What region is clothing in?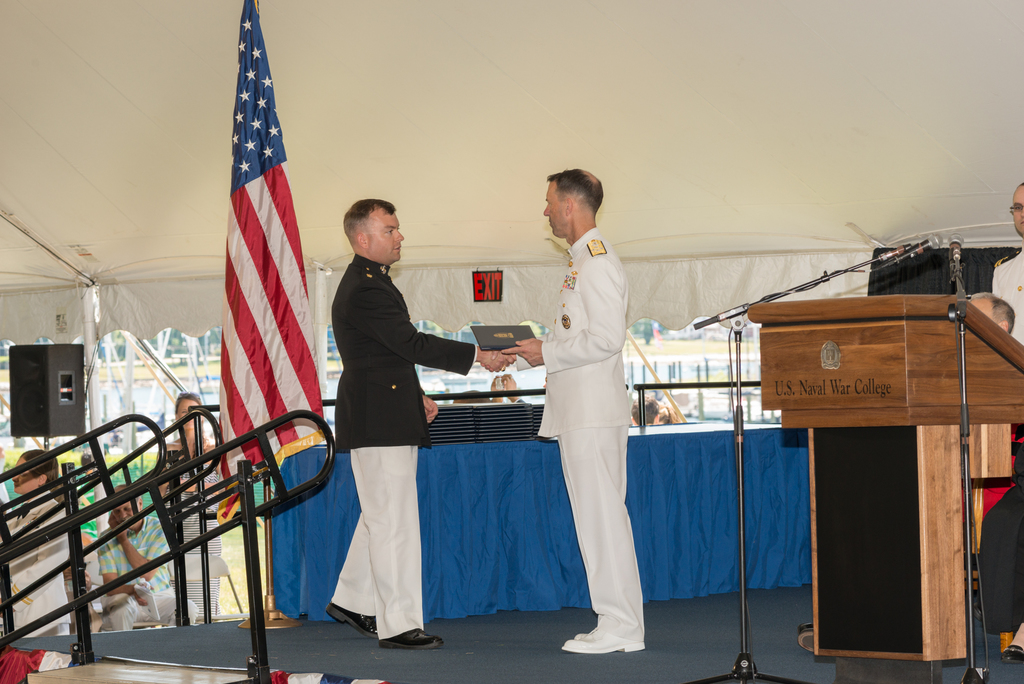
select_region(163, 455, 223, 612).
